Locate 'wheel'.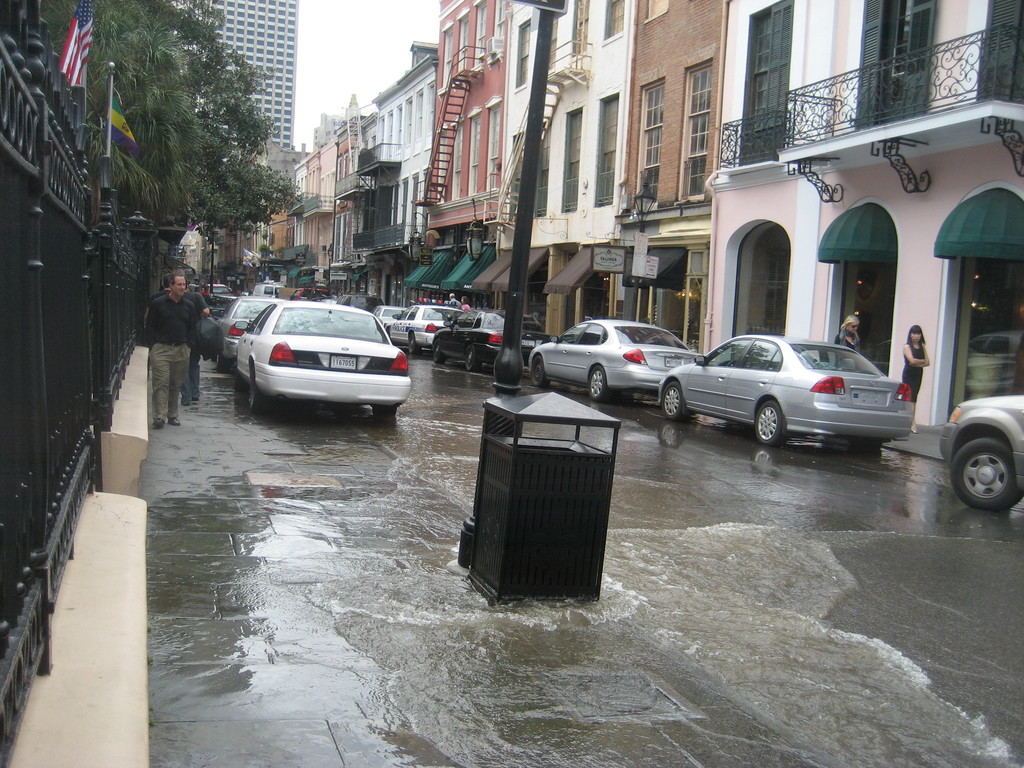
Bounding box: [410, 332, 418, 354].
